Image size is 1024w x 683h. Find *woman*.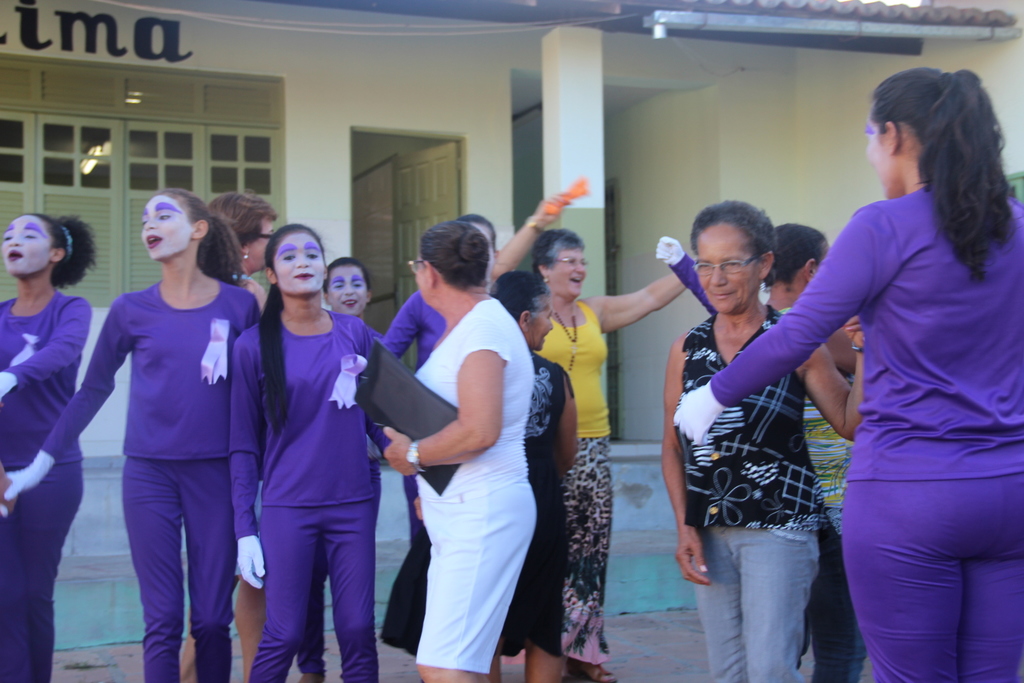
[x1=0, y1=211, x2=97, y2=682].
